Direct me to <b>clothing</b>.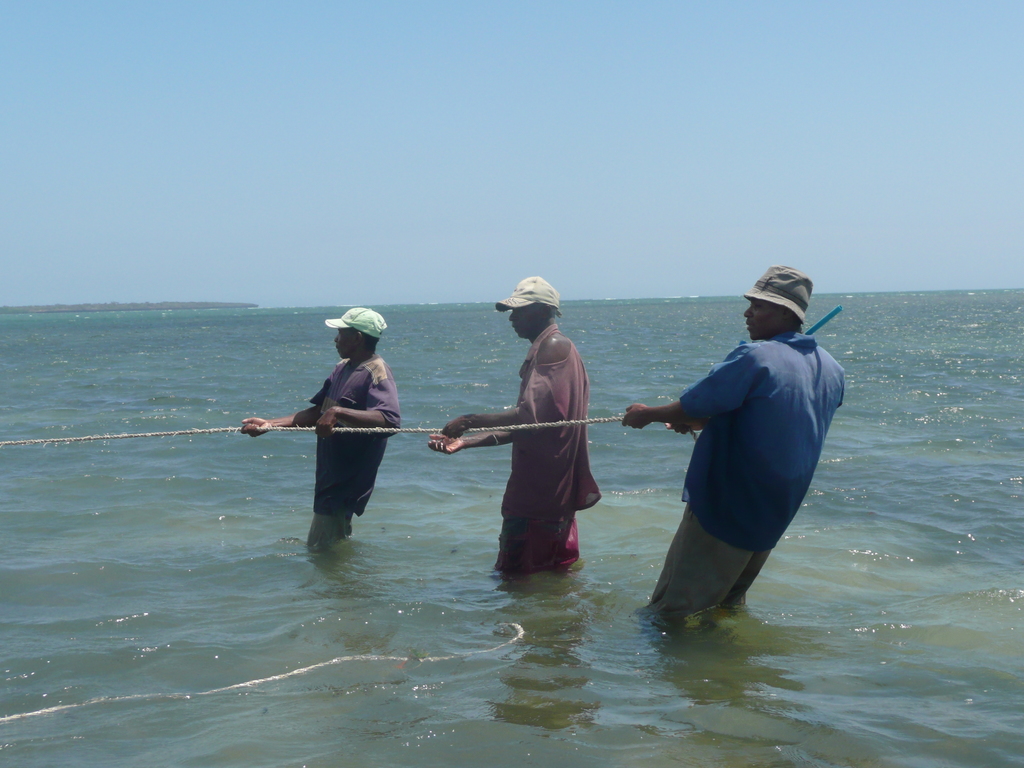
Direction: [left=300, top=351, right=402, bottom=528].
